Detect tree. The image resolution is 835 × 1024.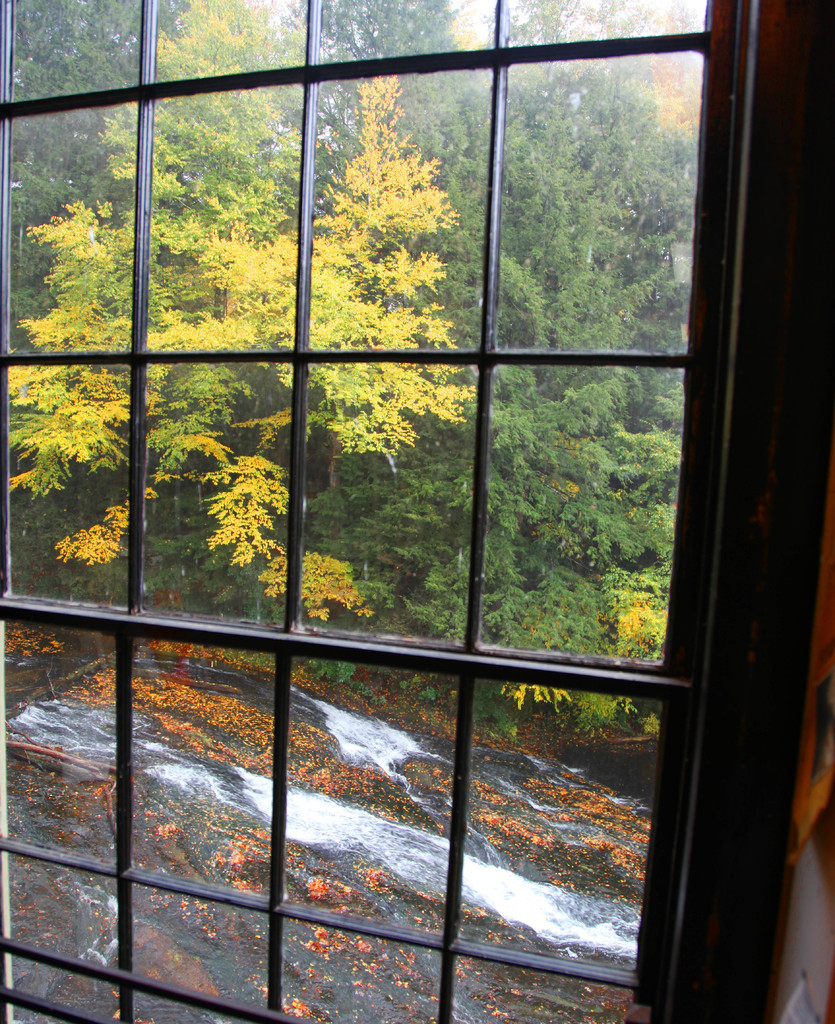
<box>309,0,701,713</box>.
